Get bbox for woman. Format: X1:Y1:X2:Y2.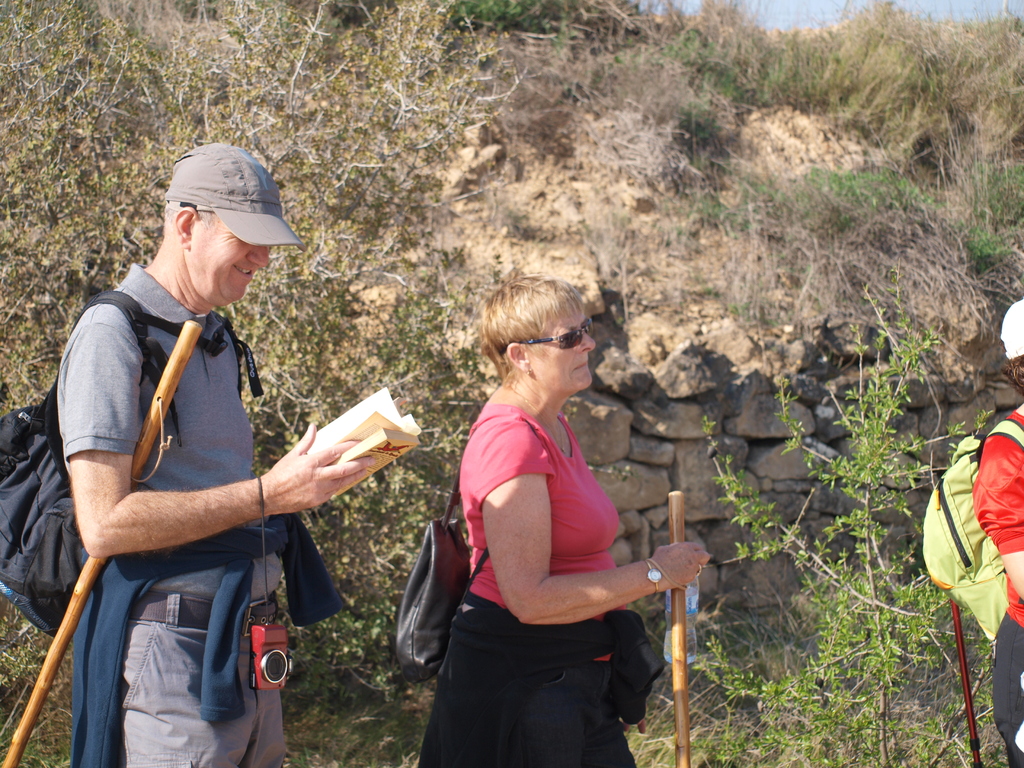
451:273:669:767.
